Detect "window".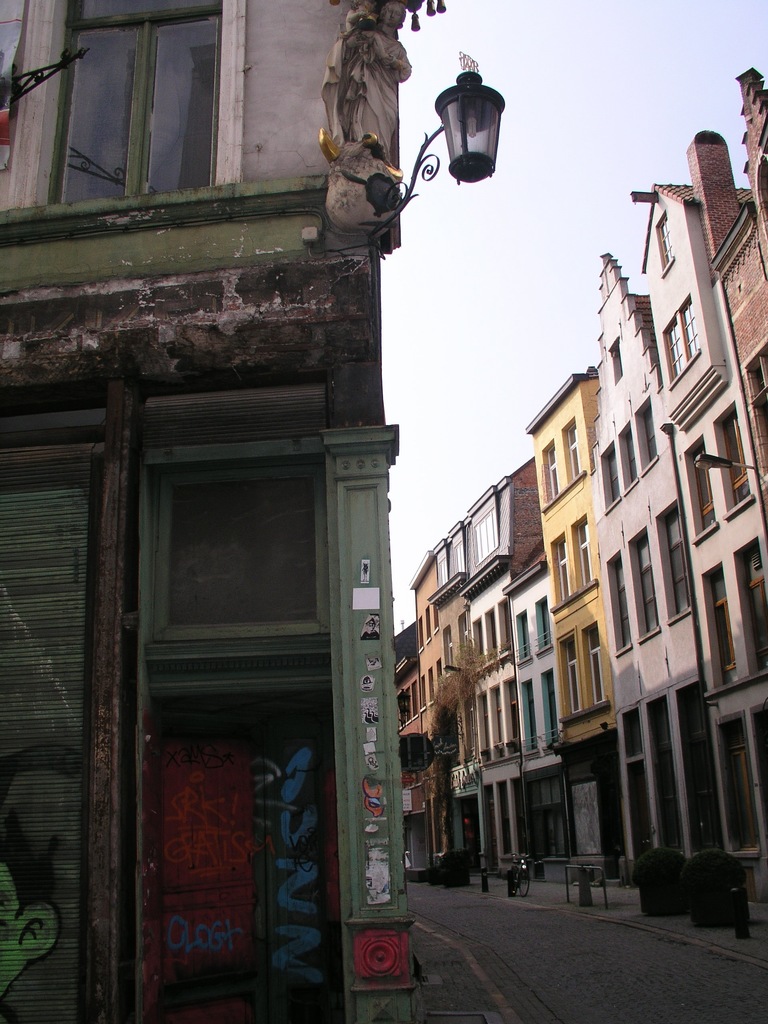
Detected at pyautogui.locateOnScreen(719, 402, 742, 515).
